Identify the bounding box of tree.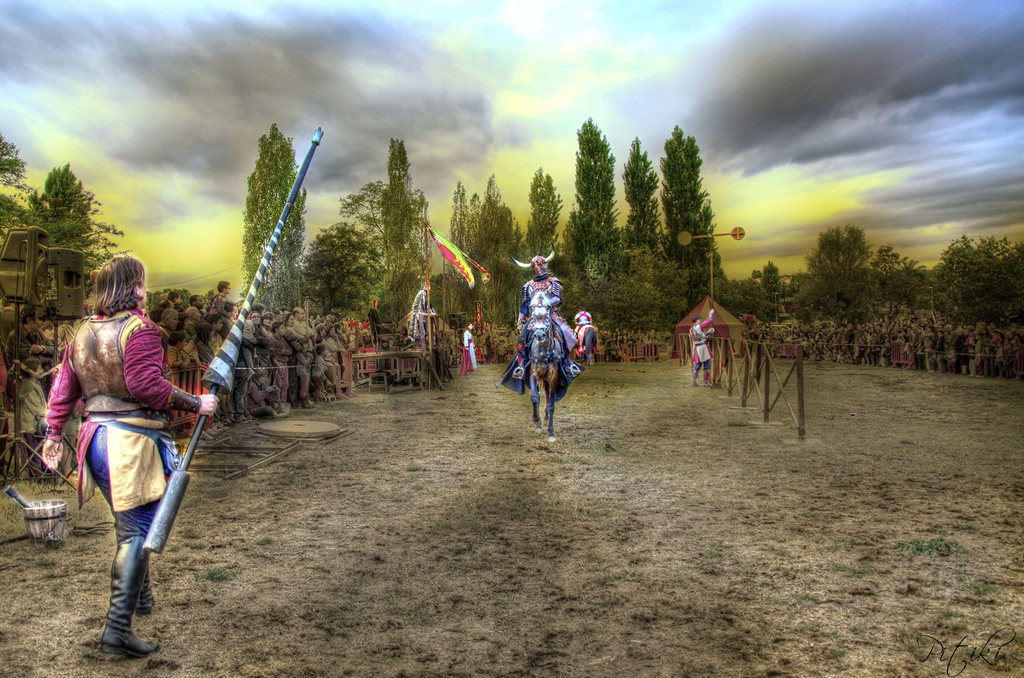
bbox=(22, 160, 102, 249).
